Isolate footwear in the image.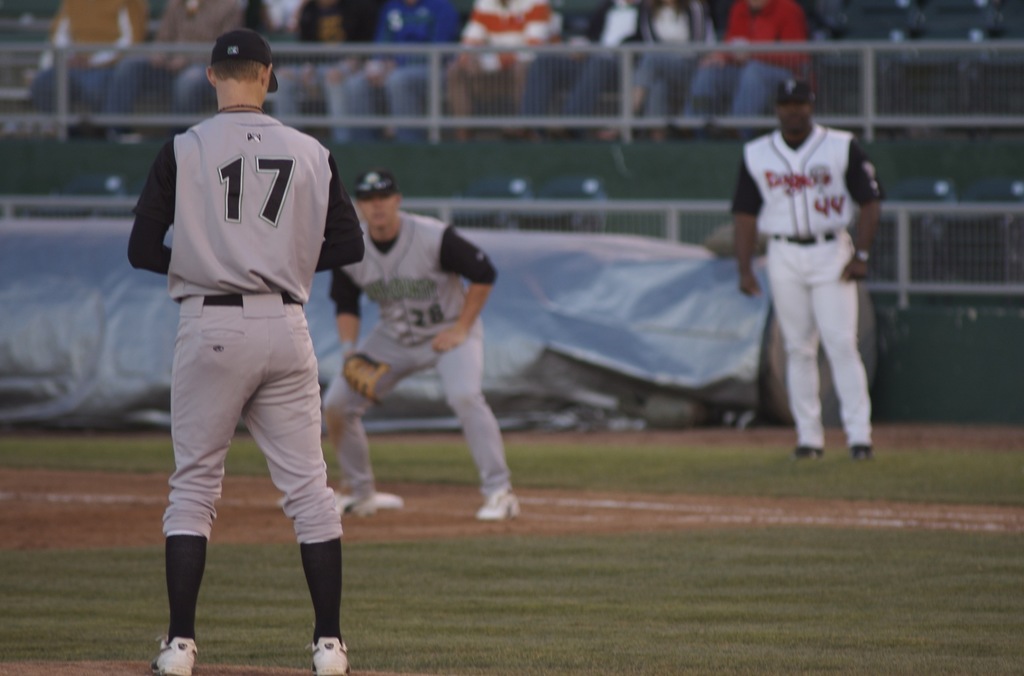
Isolated region: (479, 490, 518, 522).
